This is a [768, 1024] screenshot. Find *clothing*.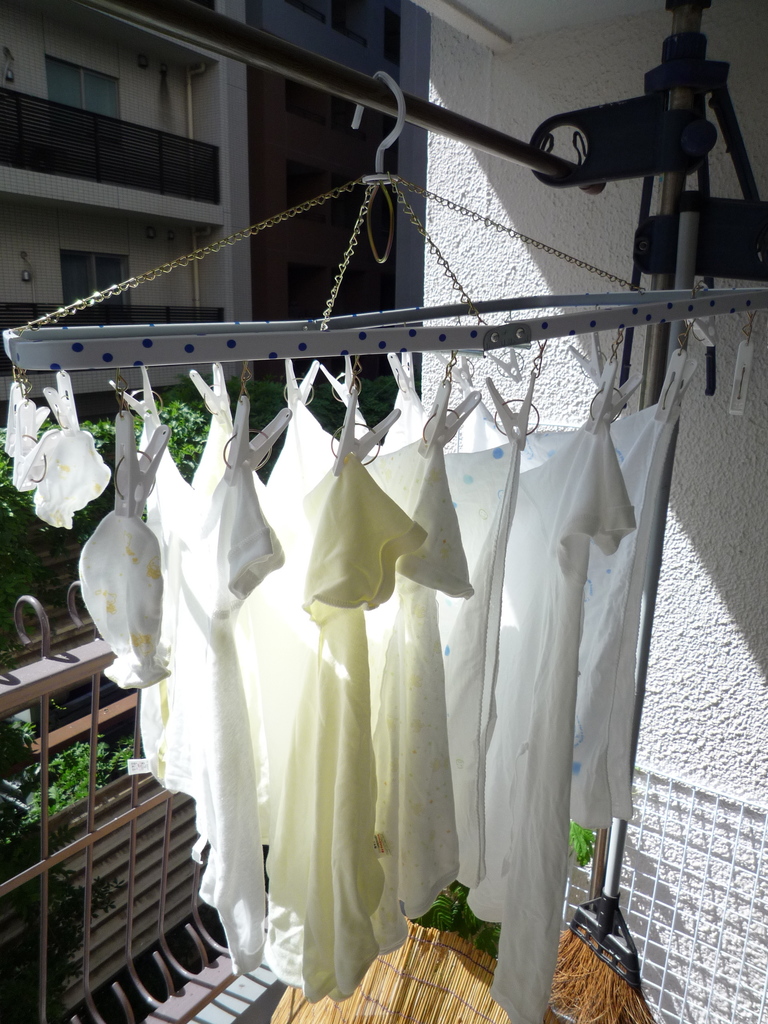
Bounding box: {"x1": 563, "y1": 386, "x2": 676, "y2": 877}.
